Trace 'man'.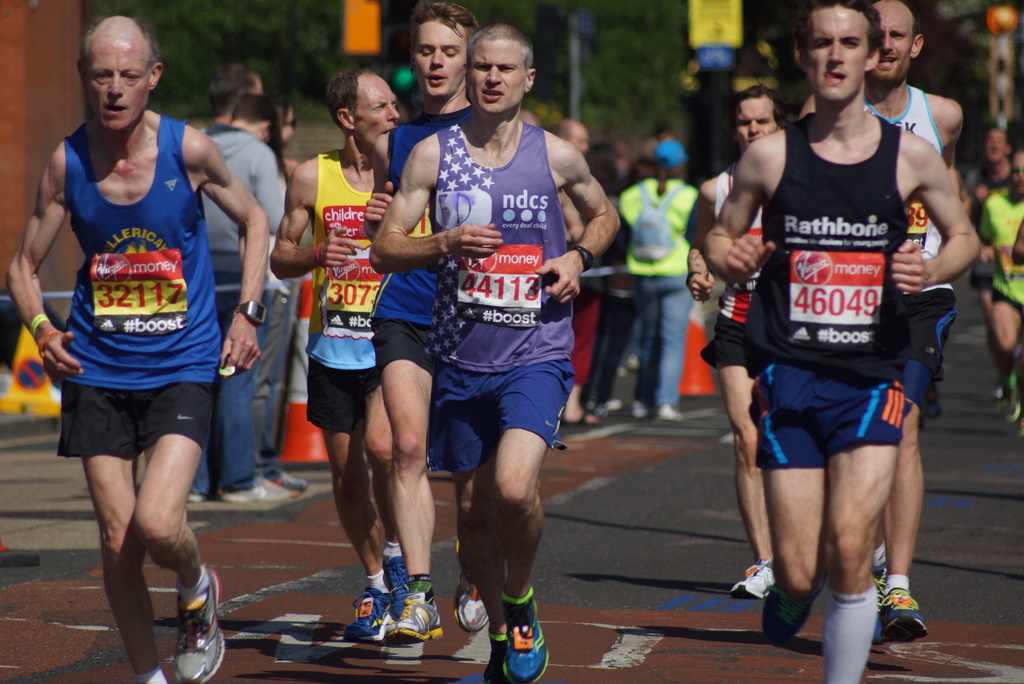
Traced to l=980, t=145, r=1023, b=439.
